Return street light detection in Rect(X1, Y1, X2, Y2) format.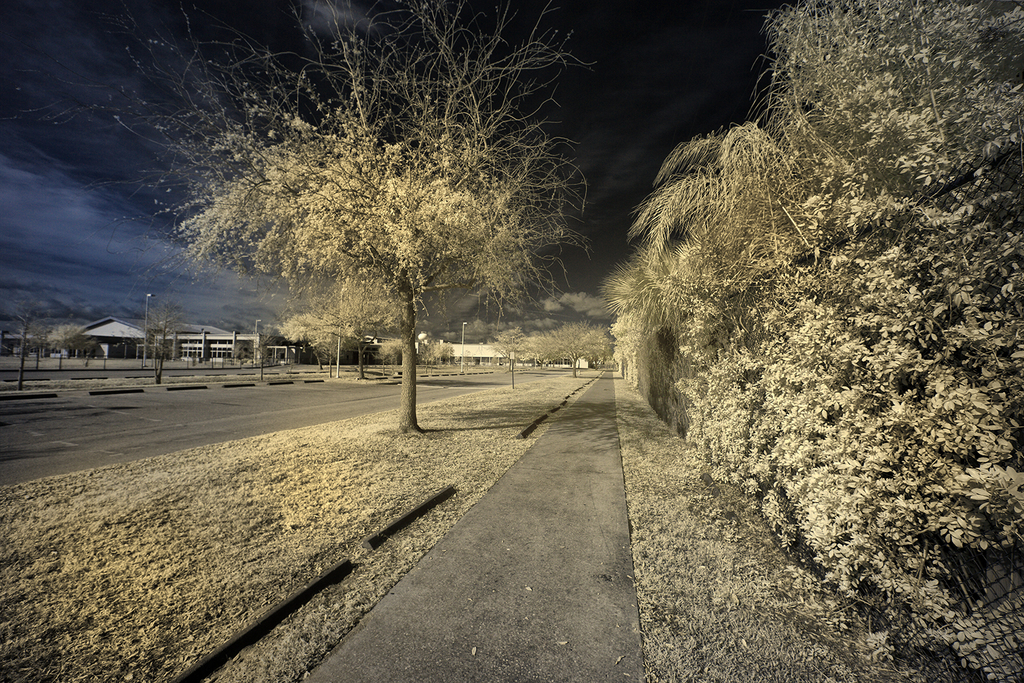
Rect(144, 294, 154, 368).
